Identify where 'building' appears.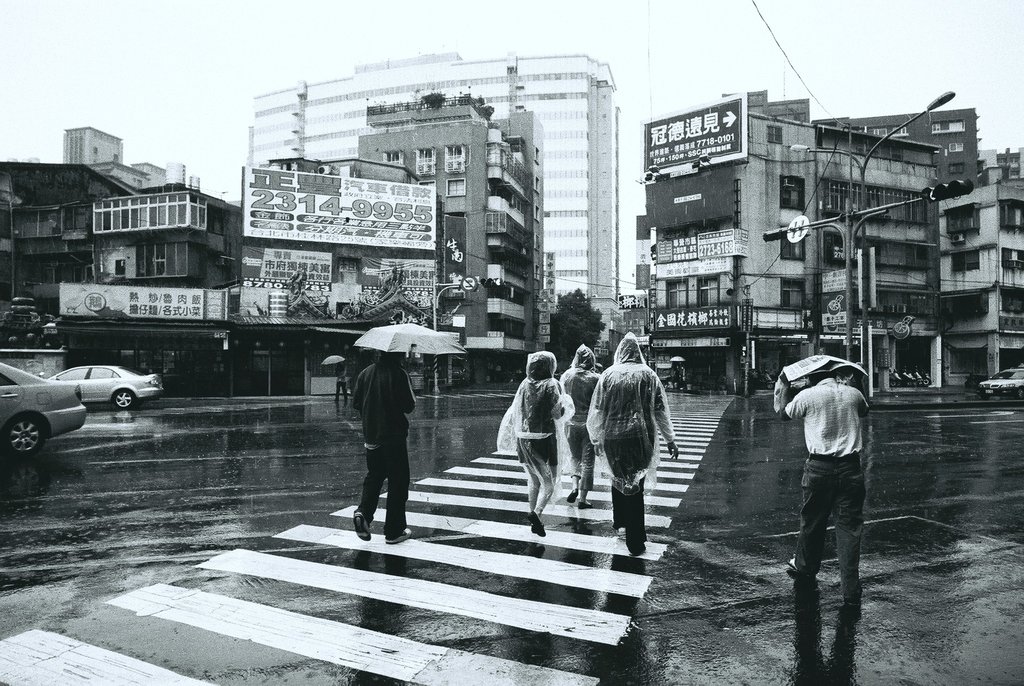
Appears at bbox=(650, 85, 1023, 394).
